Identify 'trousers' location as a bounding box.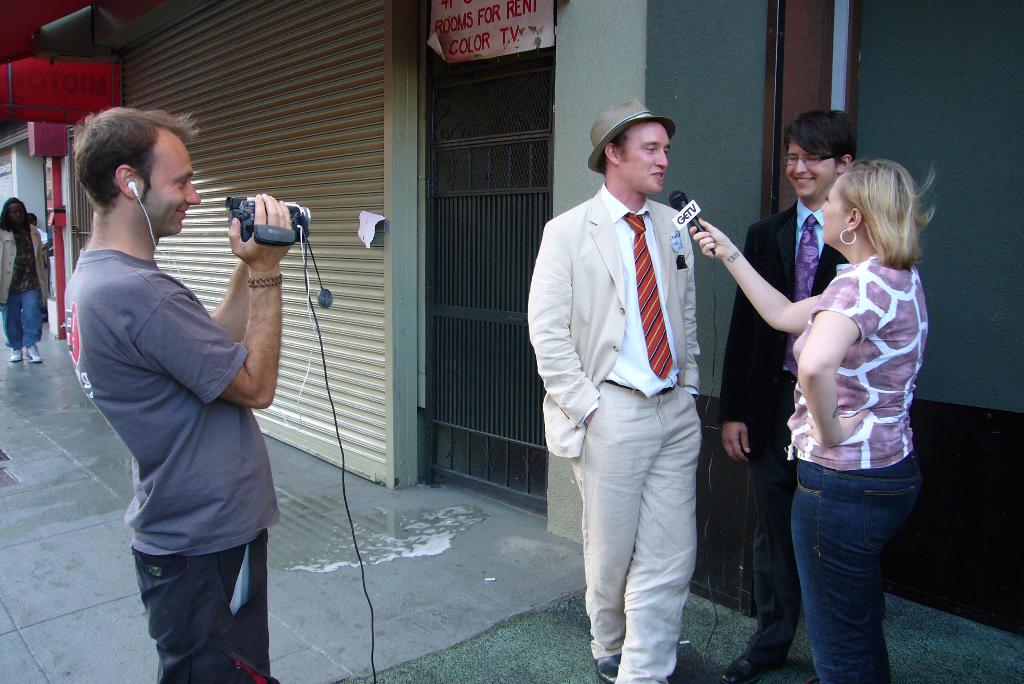
select_region(573, 373, 722, 658).
